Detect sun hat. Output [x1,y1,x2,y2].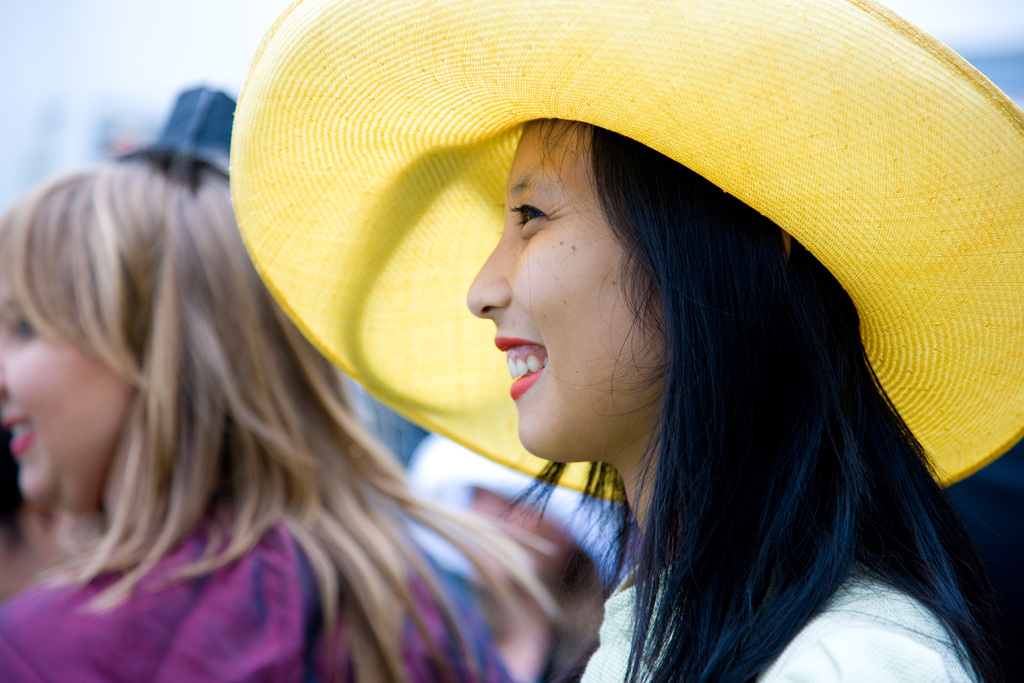
[221,0,1023,529].
